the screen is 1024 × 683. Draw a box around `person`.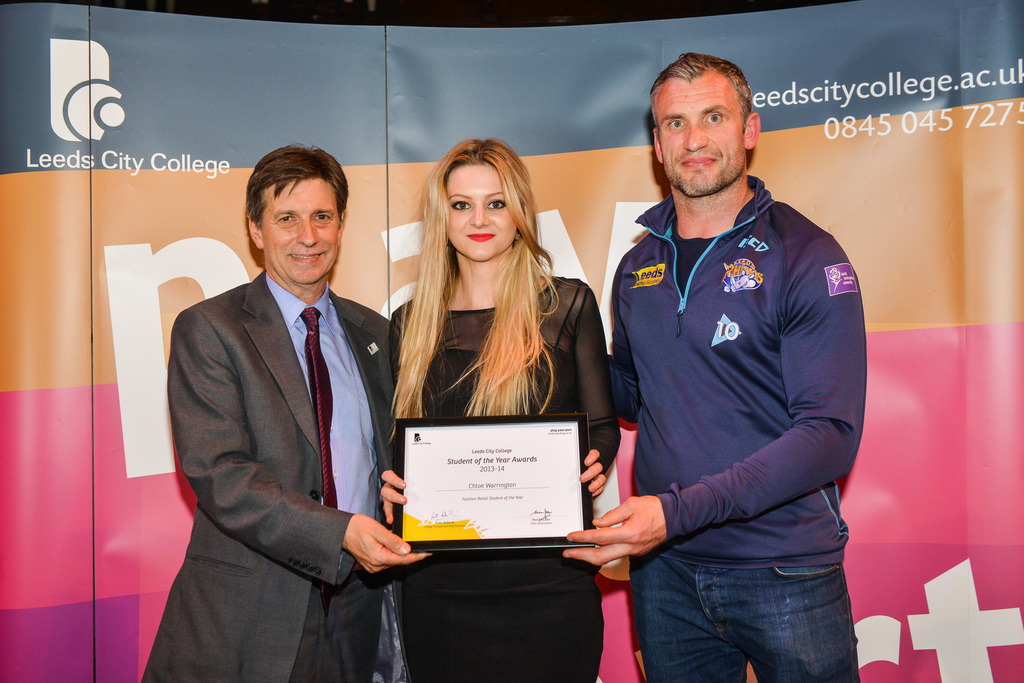
box(164, 144, 413, 682).
